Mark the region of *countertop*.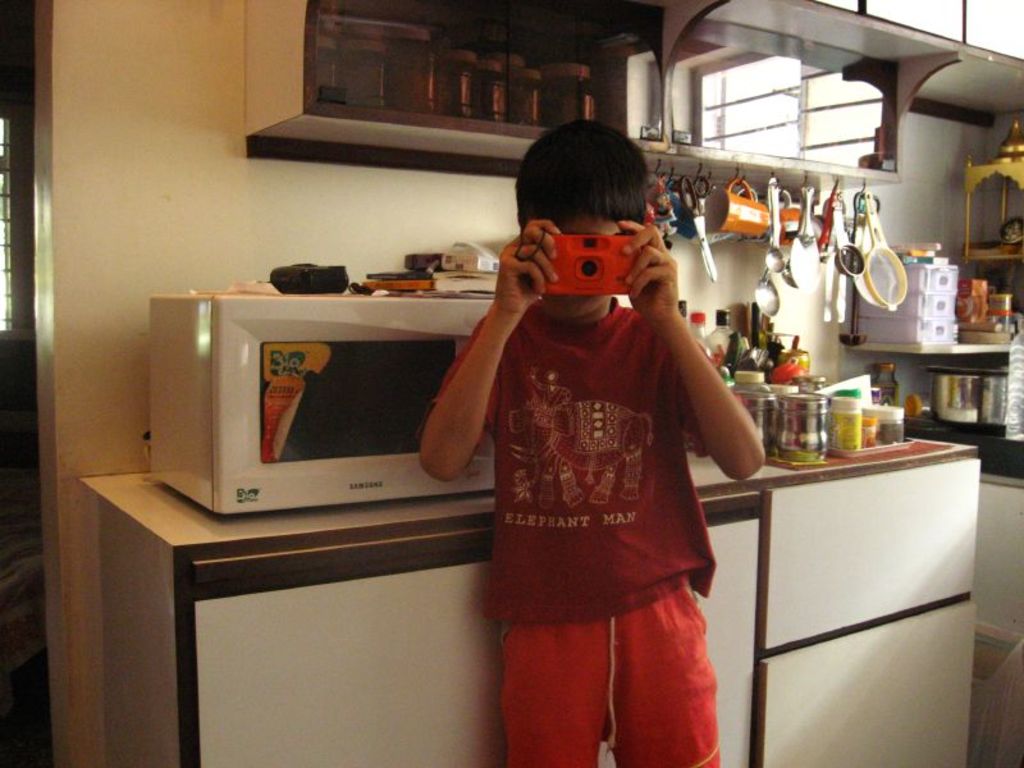
Region: (77, 470, 982, 767).
